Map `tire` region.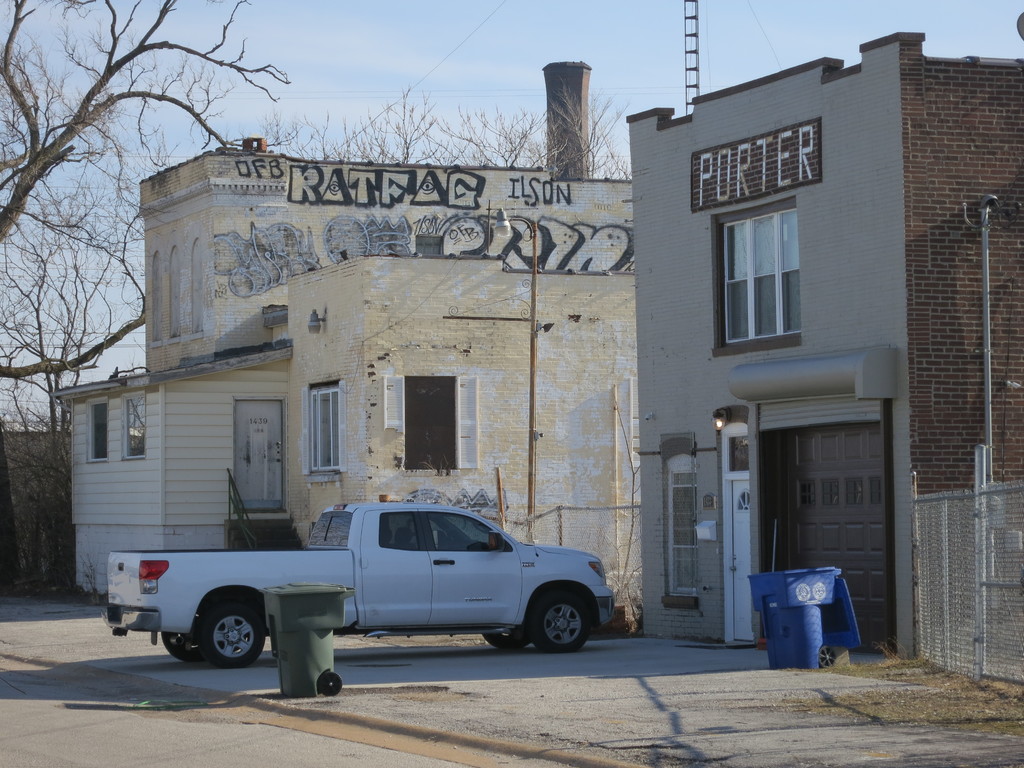
Mapped to 483:628:527:658.
